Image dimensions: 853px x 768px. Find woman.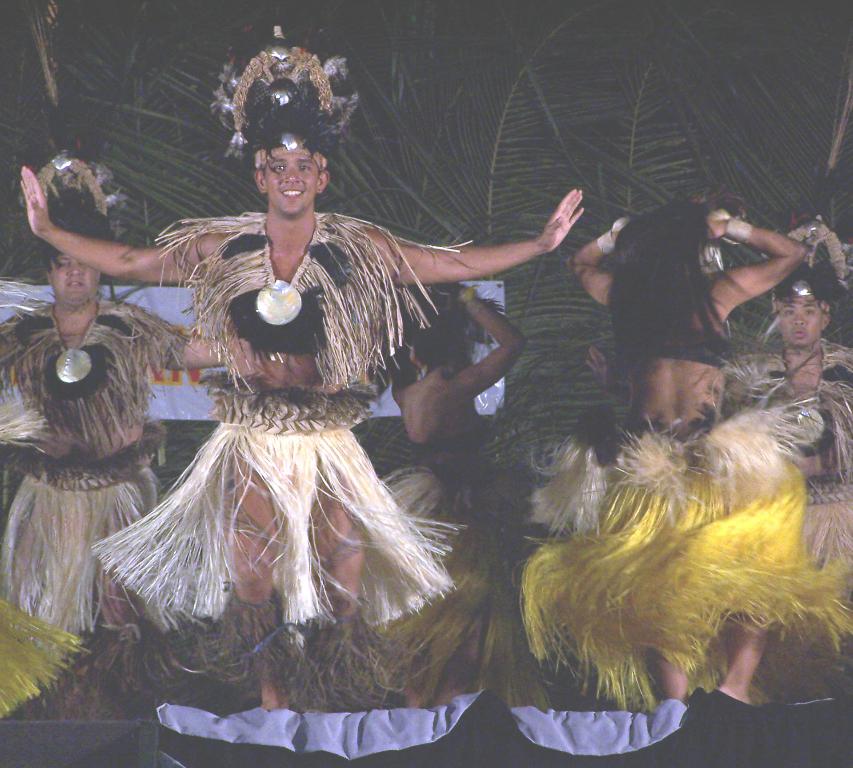
bbox(508, 194, 806, 744).
